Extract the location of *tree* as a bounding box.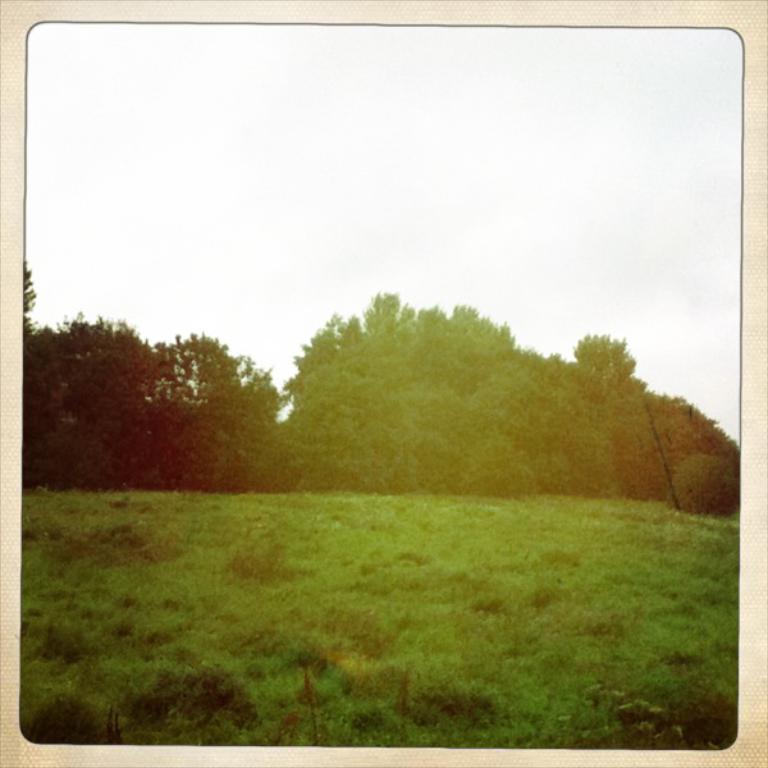
549:334:741:490.
